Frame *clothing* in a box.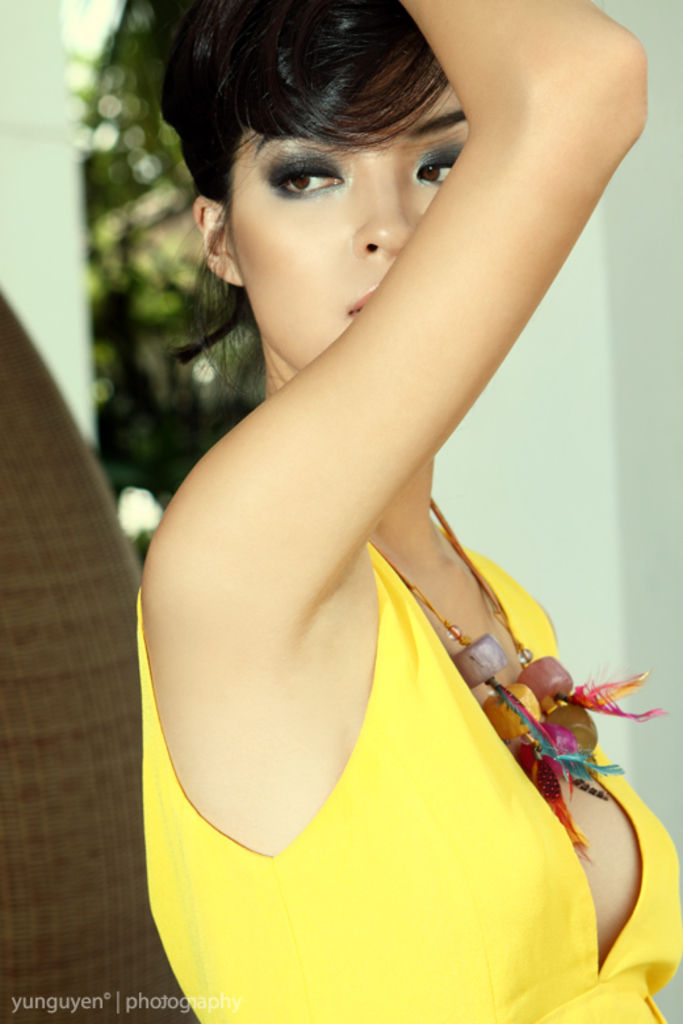
crop(179, 550, 646, 1017).
